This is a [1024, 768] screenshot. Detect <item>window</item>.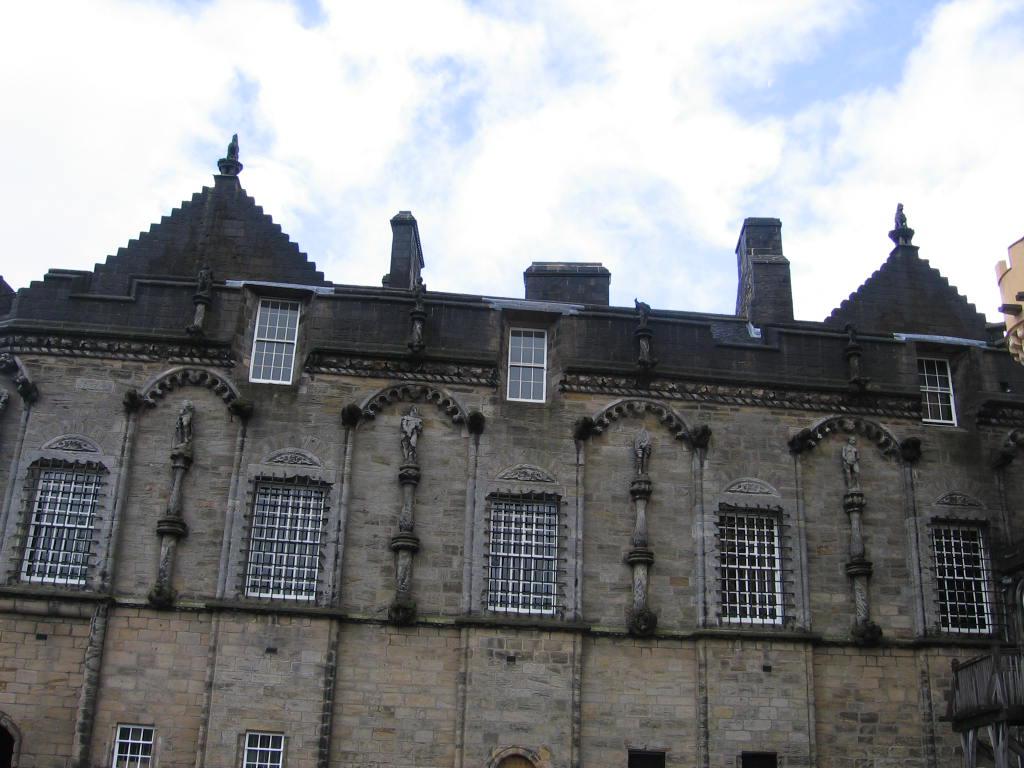
left=242, top=484, right=320, bottom=597.
